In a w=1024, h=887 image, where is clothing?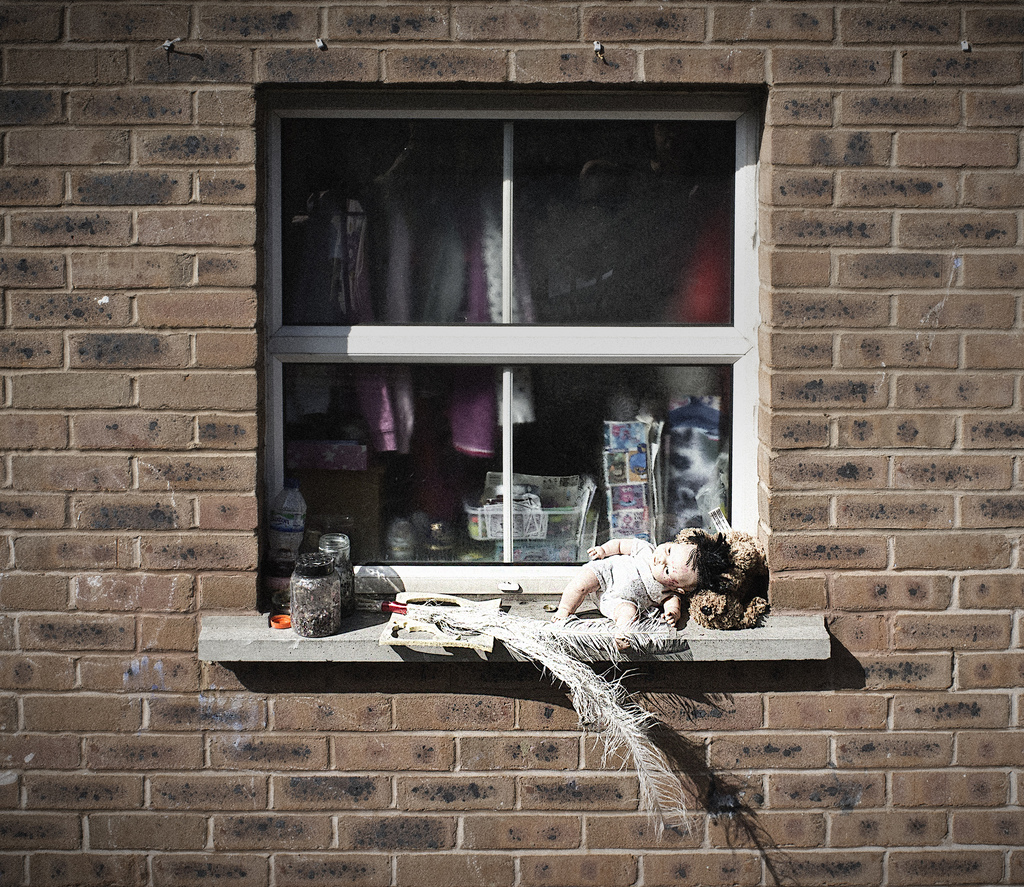
(374,184,415,456).
